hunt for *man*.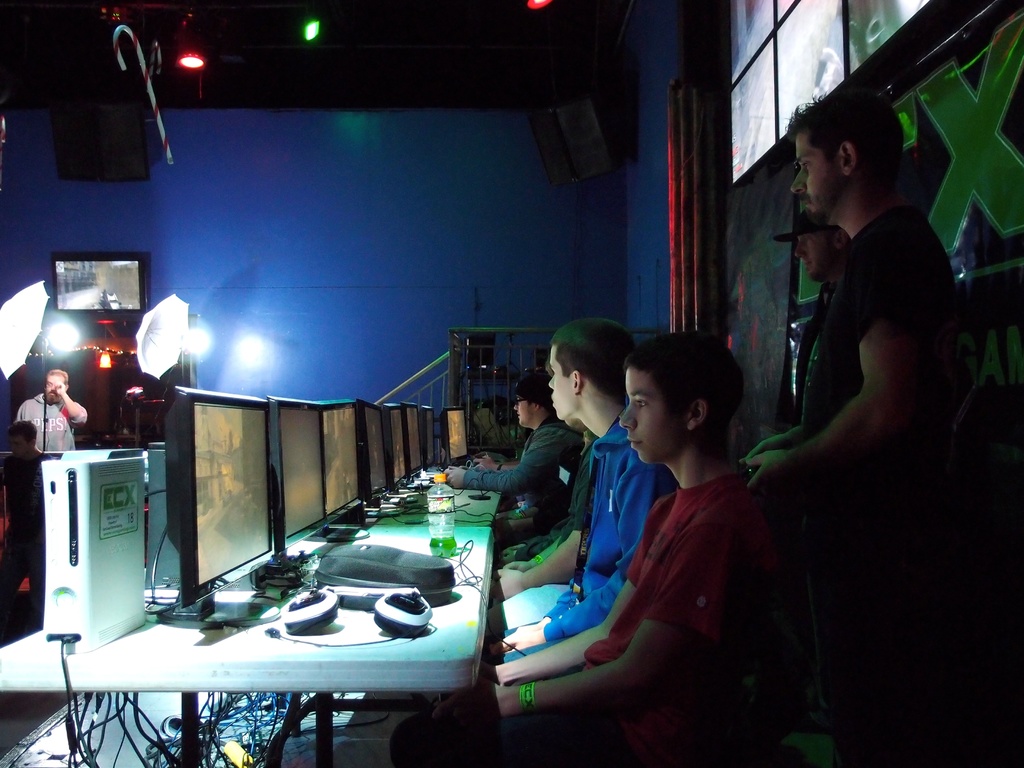
Hunted down at x1=737 y1=98 x2=963 y2=767.
